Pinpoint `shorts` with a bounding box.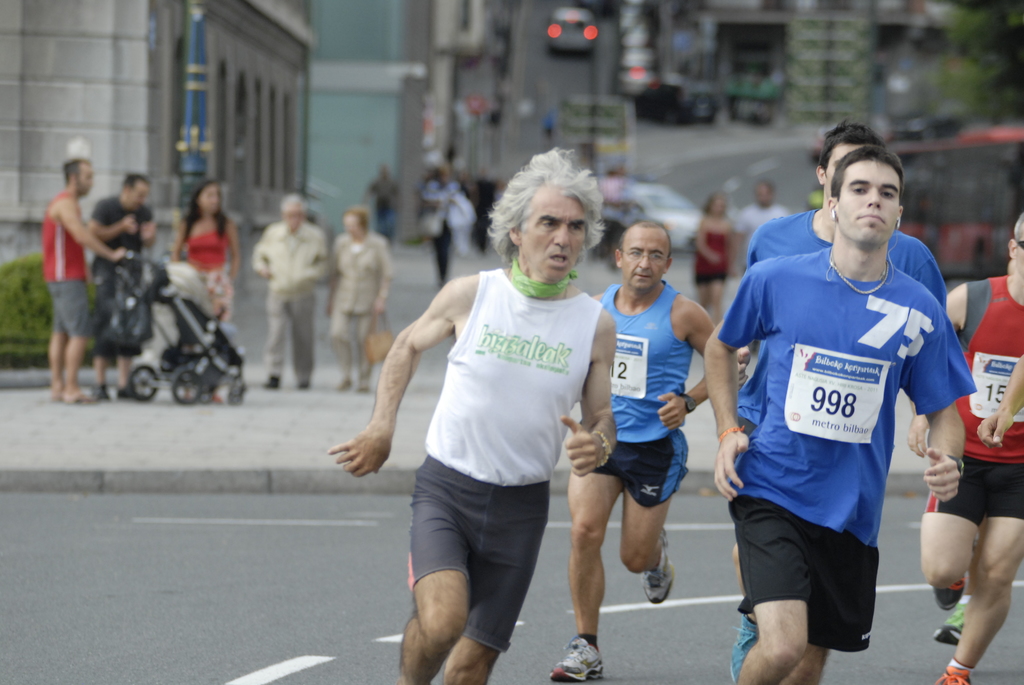
bbox(43, 278, 98, 336).
